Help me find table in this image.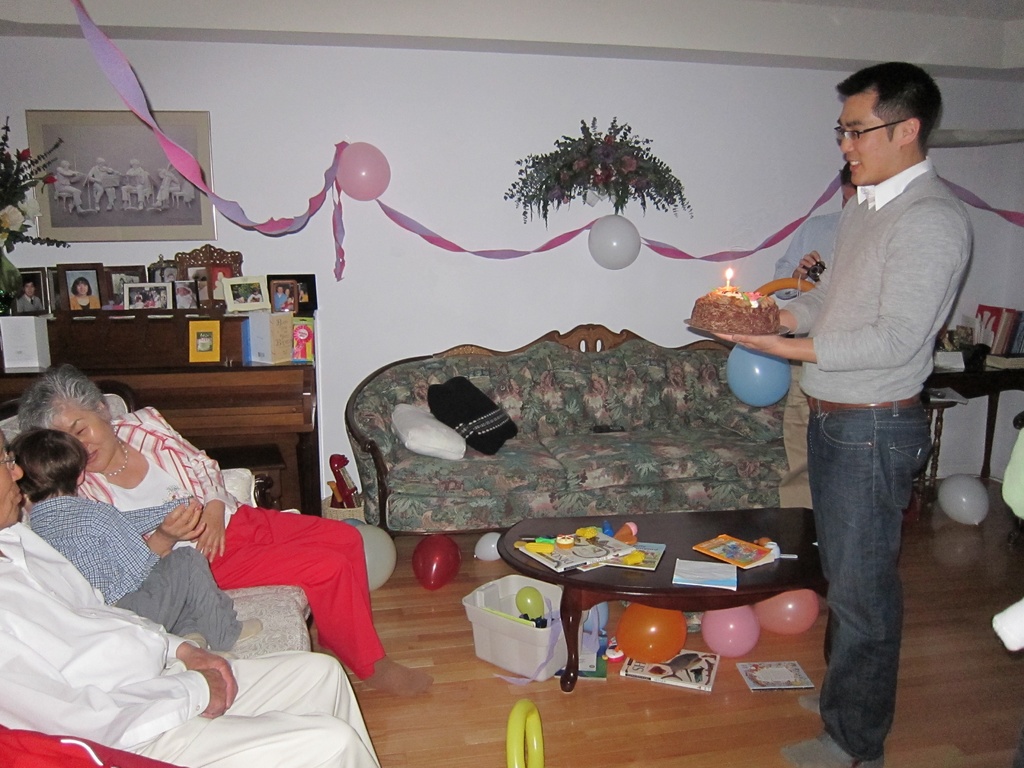
Found it: bbox=[474, 510, 852, 703].
